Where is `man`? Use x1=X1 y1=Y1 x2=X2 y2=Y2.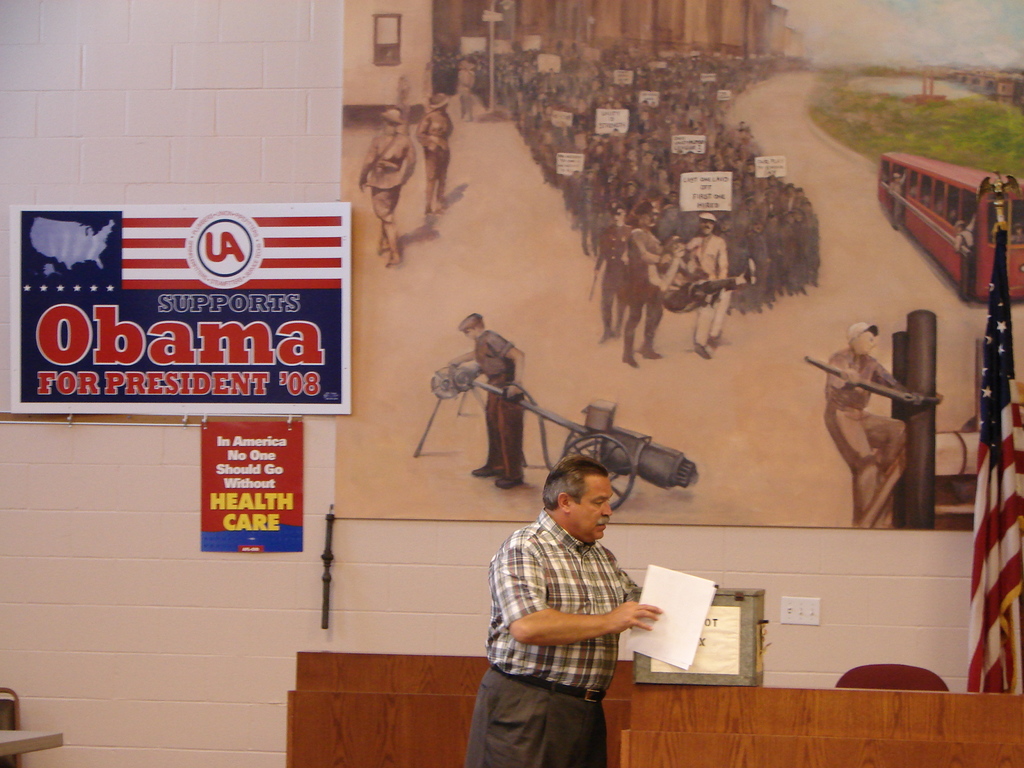
x1=362 y1=114 x2=416 y2=262.
